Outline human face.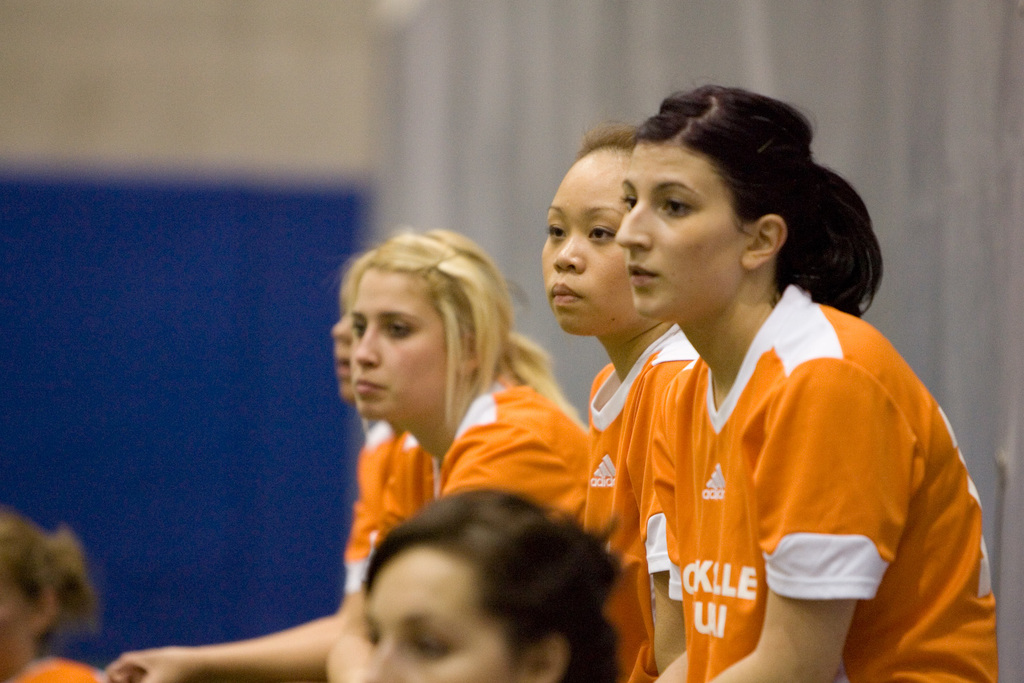
Outline: box(349, 267, 445, 421).
